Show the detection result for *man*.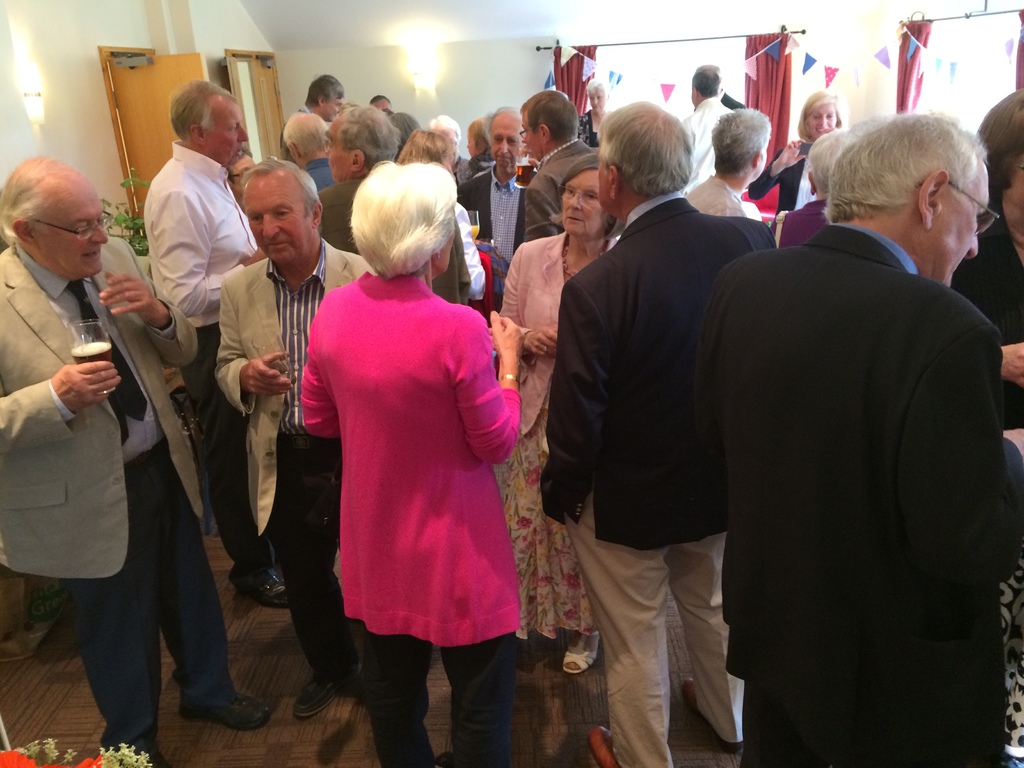
511,84,604,257.
